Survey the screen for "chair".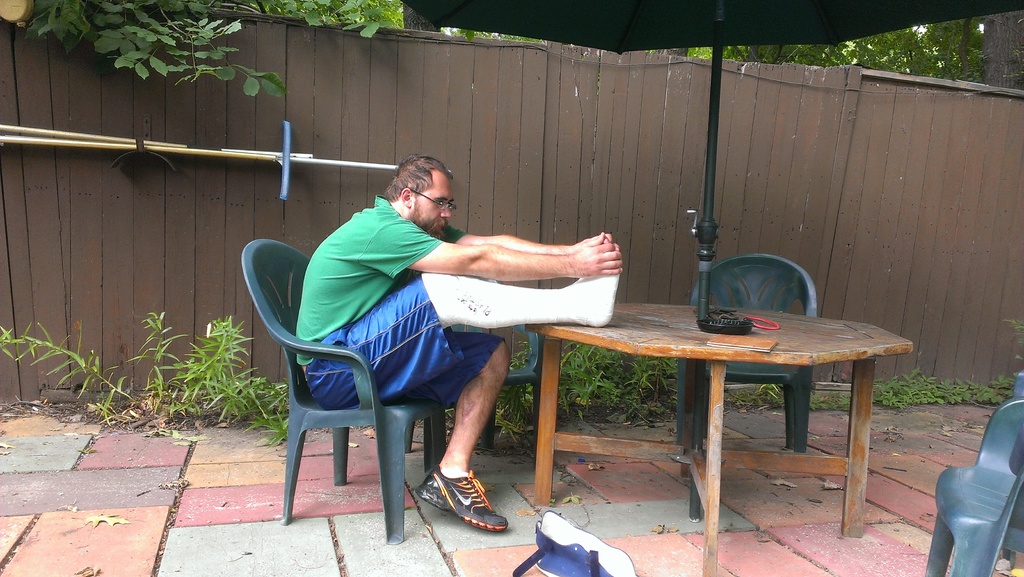
Survey found: 995 370 1023 566.
